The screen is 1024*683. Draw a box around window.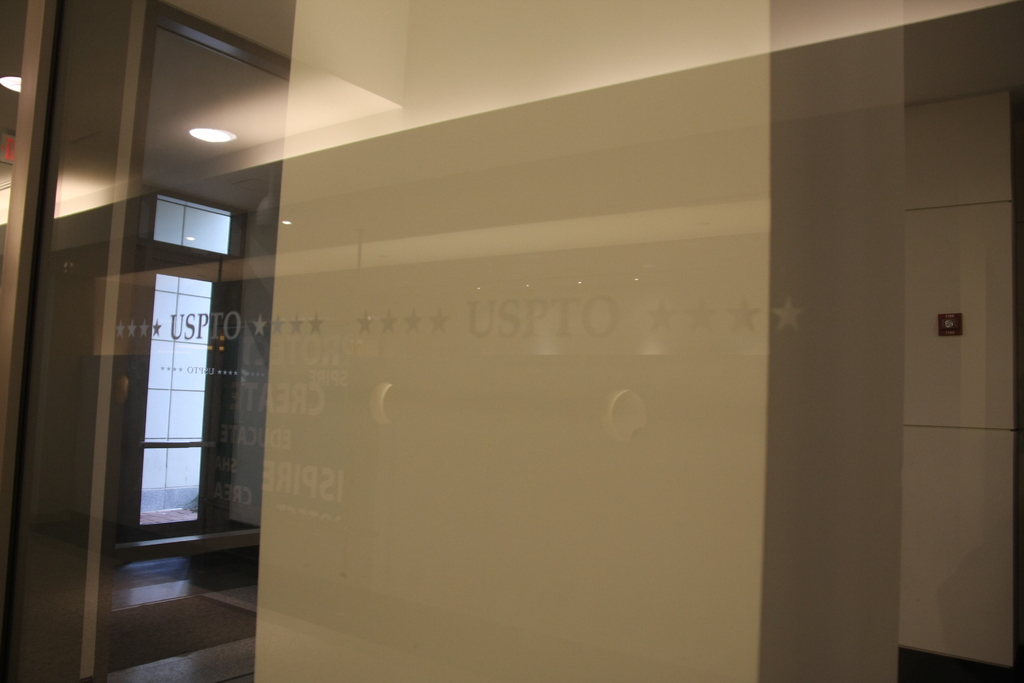
(133,180,230,254).
